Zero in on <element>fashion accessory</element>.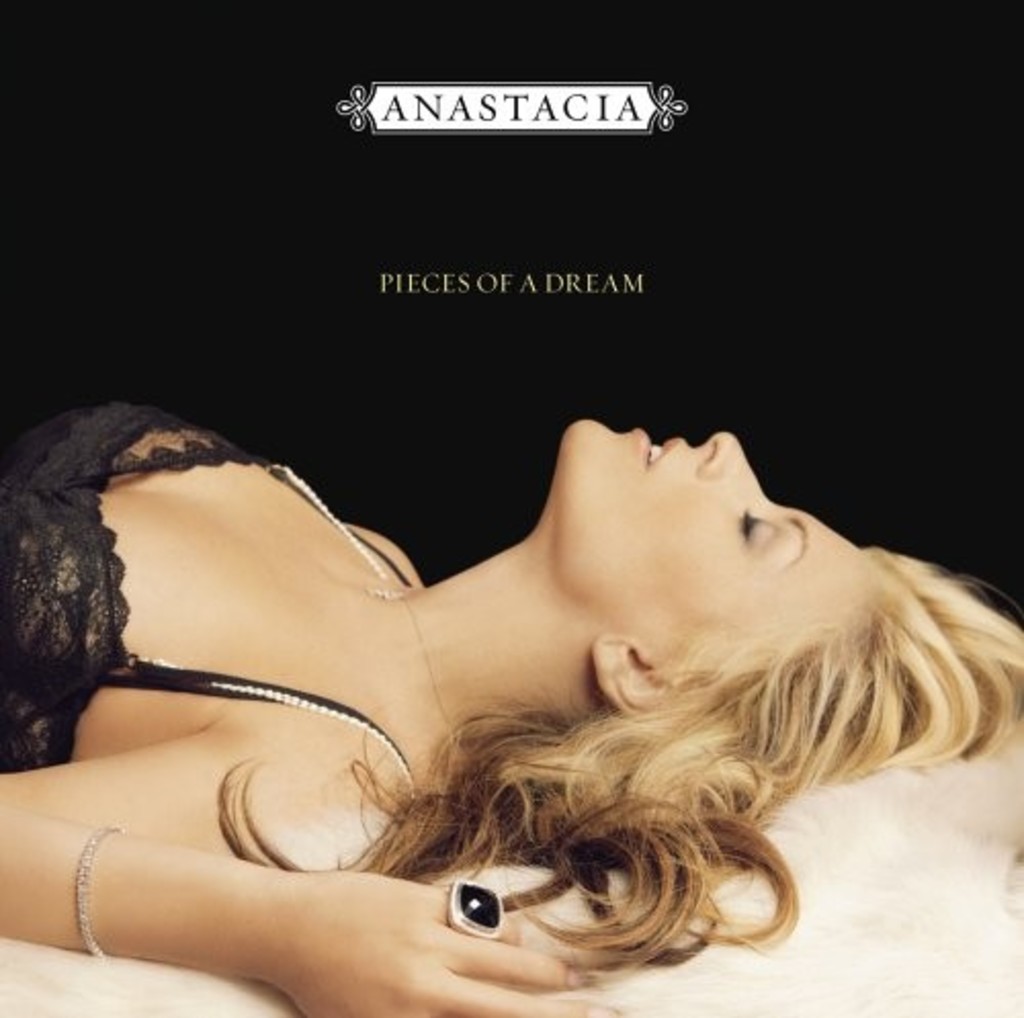
Zeroed in: bbox=(369, 582, 453, 748).
